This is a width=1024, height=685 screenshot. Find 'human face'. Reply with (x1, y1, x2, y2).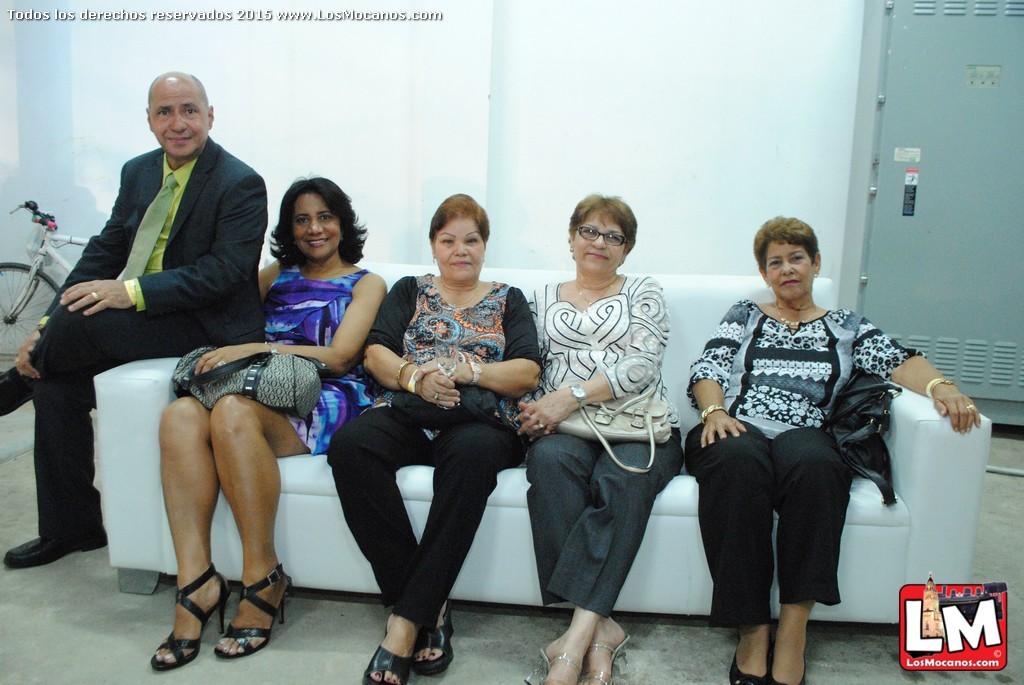
(763, 237, 813, 299).
